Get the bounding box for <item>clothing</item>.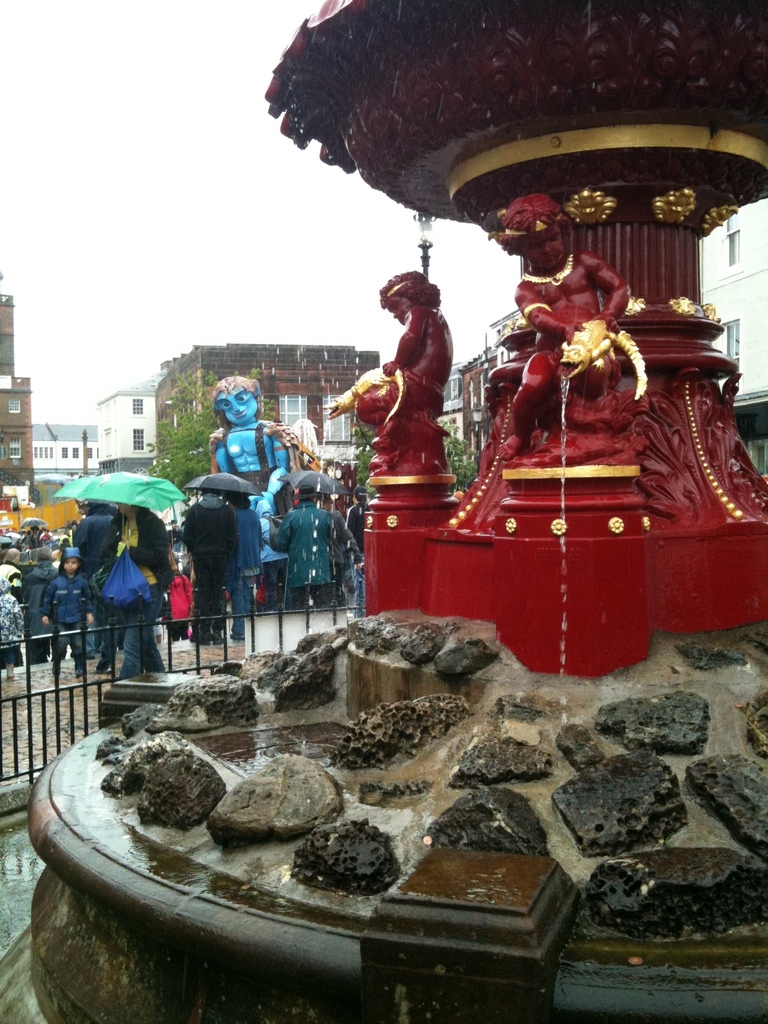
{"left": 72, "top": 501, "right": 119, "bottom": 573}.
